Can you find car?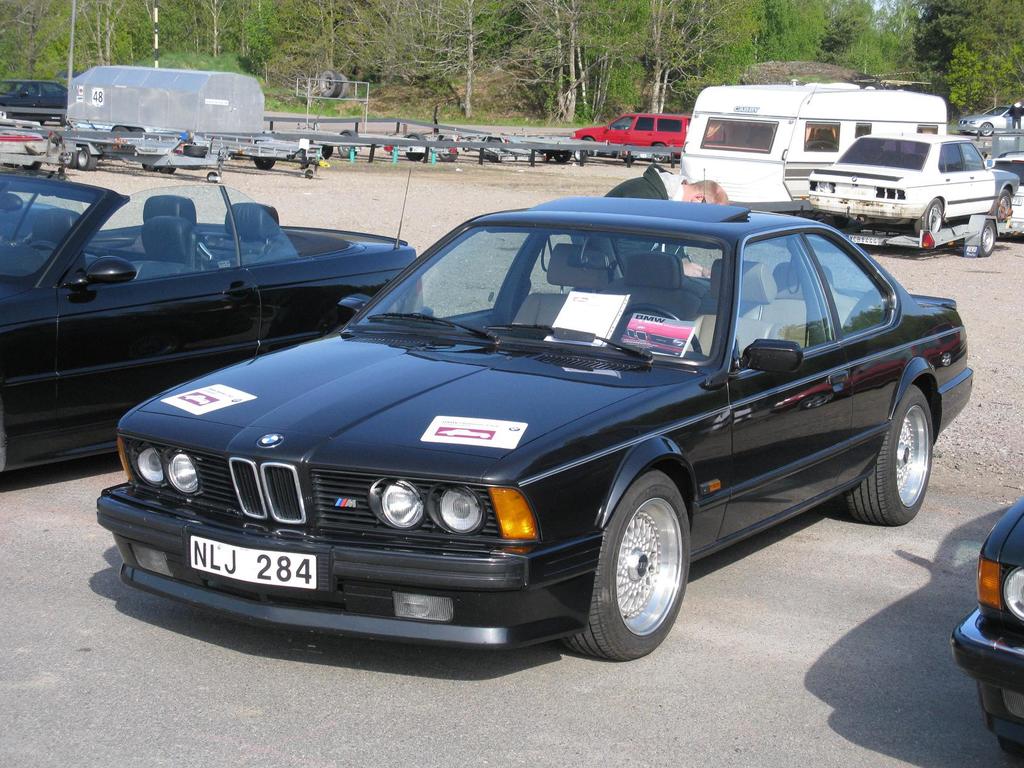
Yes, bounding box: (x1=952, y1=497, x2=1023, y2=756).
